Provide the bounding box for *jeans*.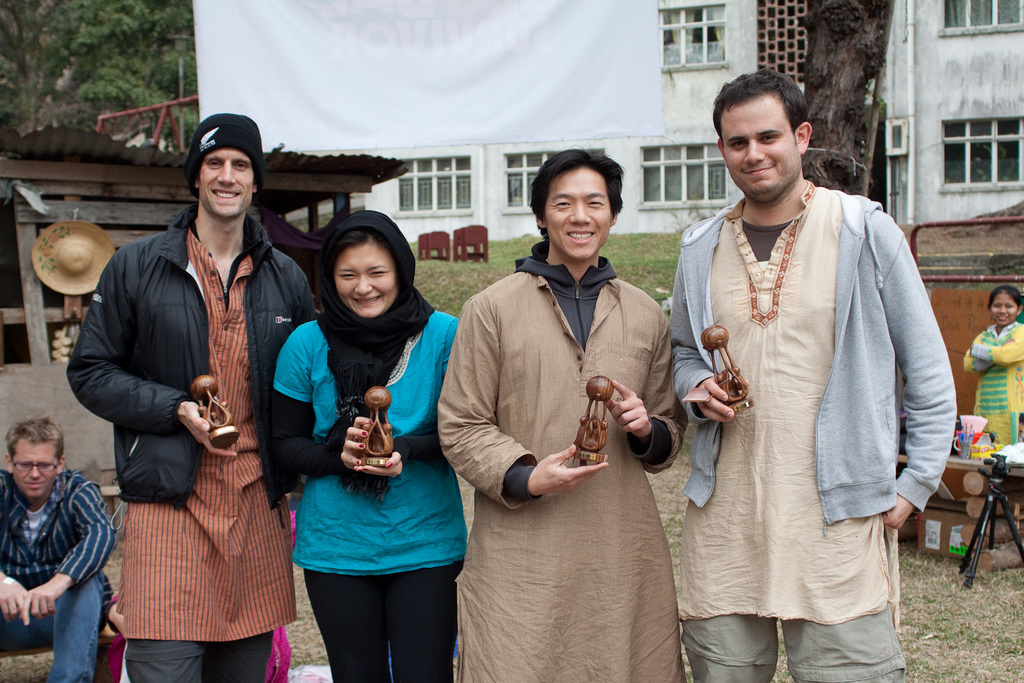
l=21, t=579, r=101, b=681.
